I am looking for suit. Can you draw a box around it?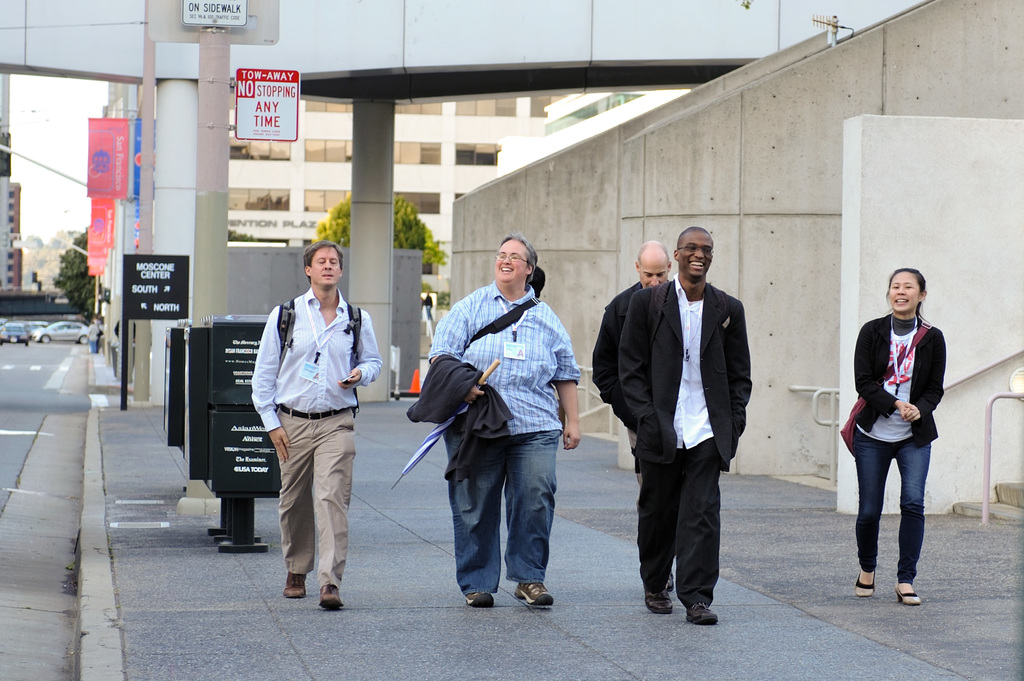
Sure, the bounding box is [x1=611, y1=221, x2=762, y2=630].
